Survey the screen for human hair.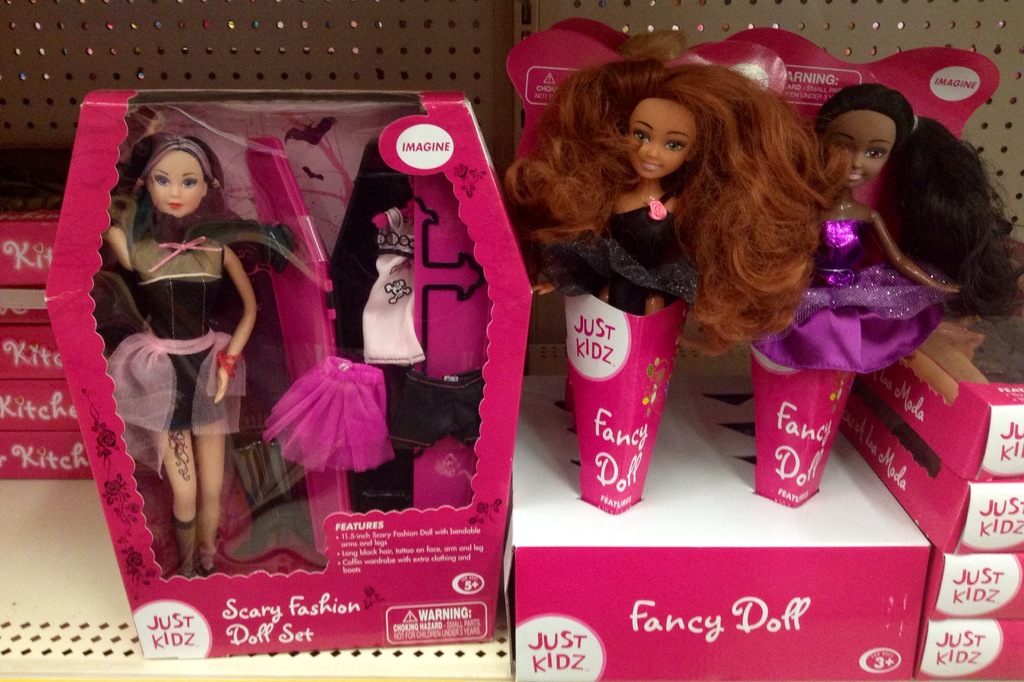
Survey found: box=[116, 134, 241, 221].
